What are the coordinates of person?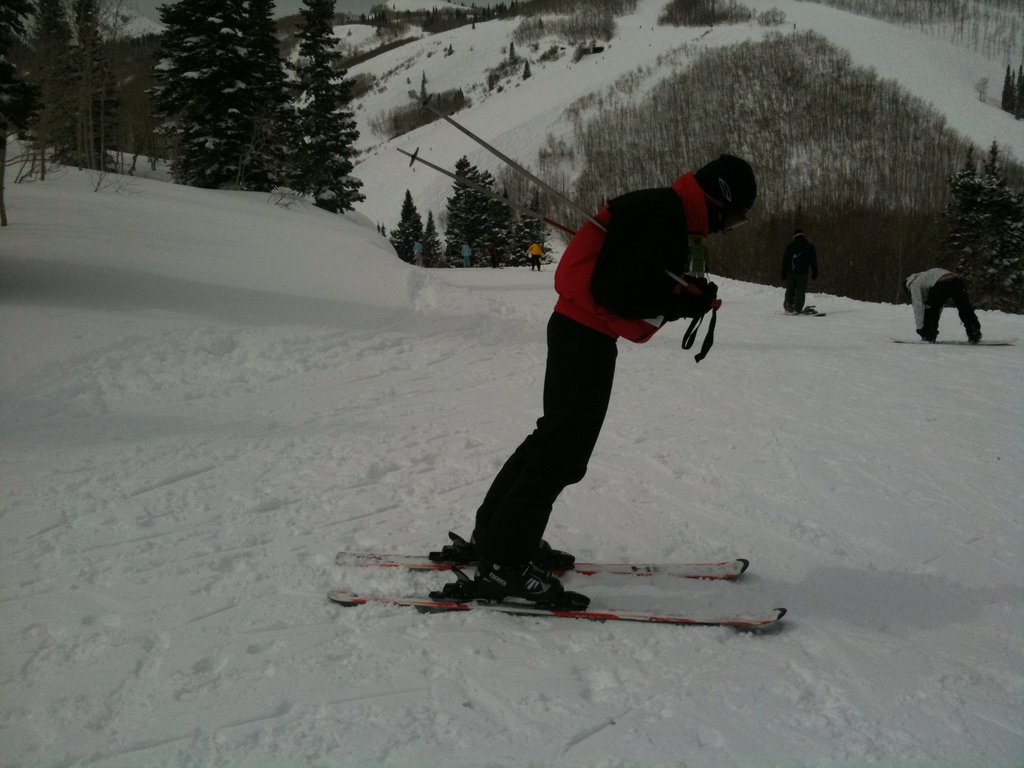
485, 242, 502, 271.
